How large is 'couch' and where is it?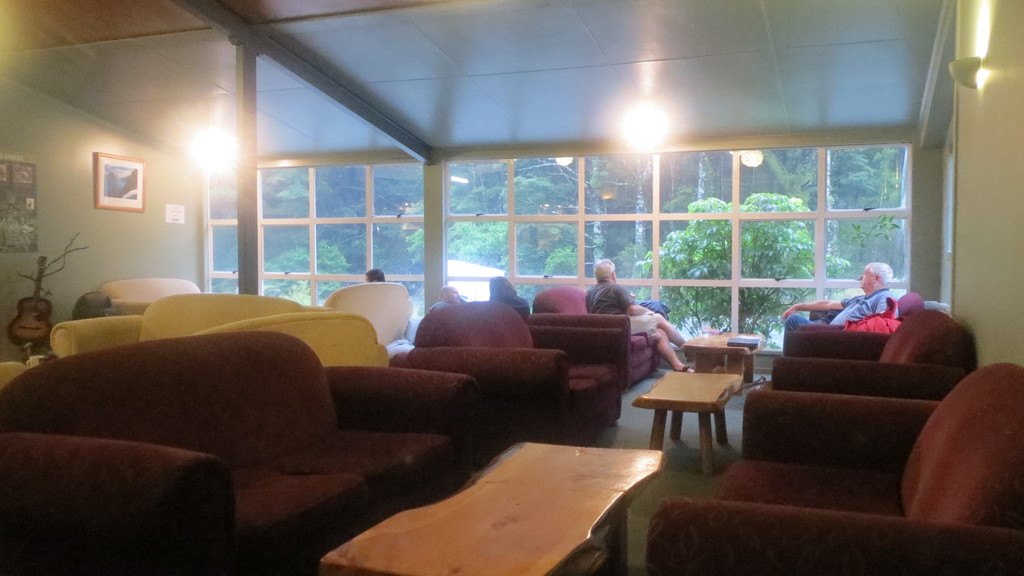
Bounding box: 536:282:666:382.
